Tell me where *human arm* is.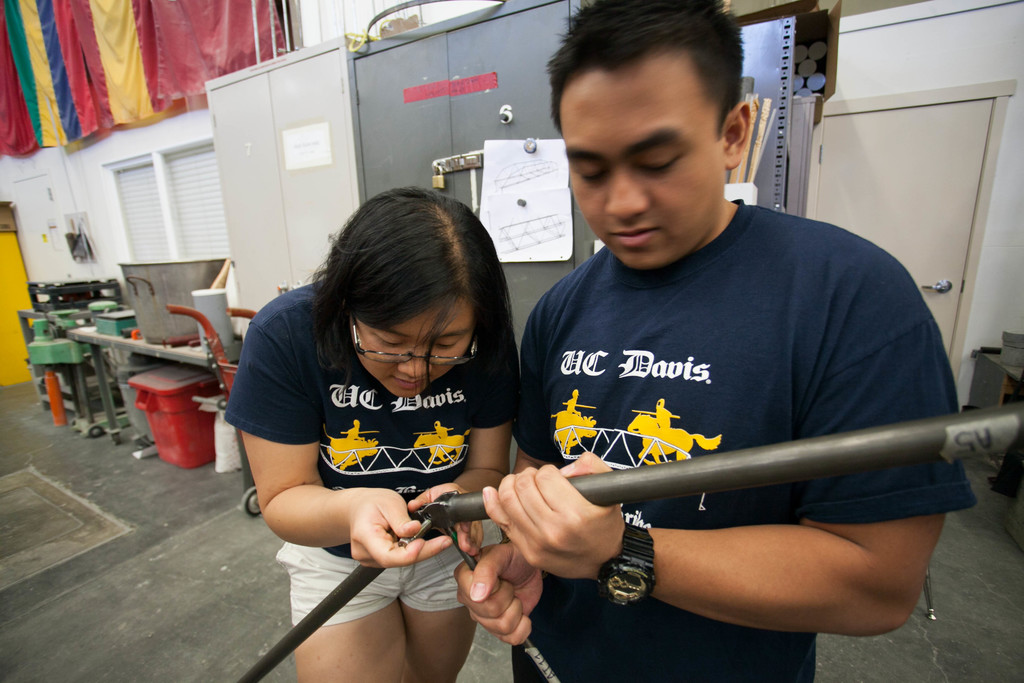
*human arm* is at crop(450, 309, 547, 646).
